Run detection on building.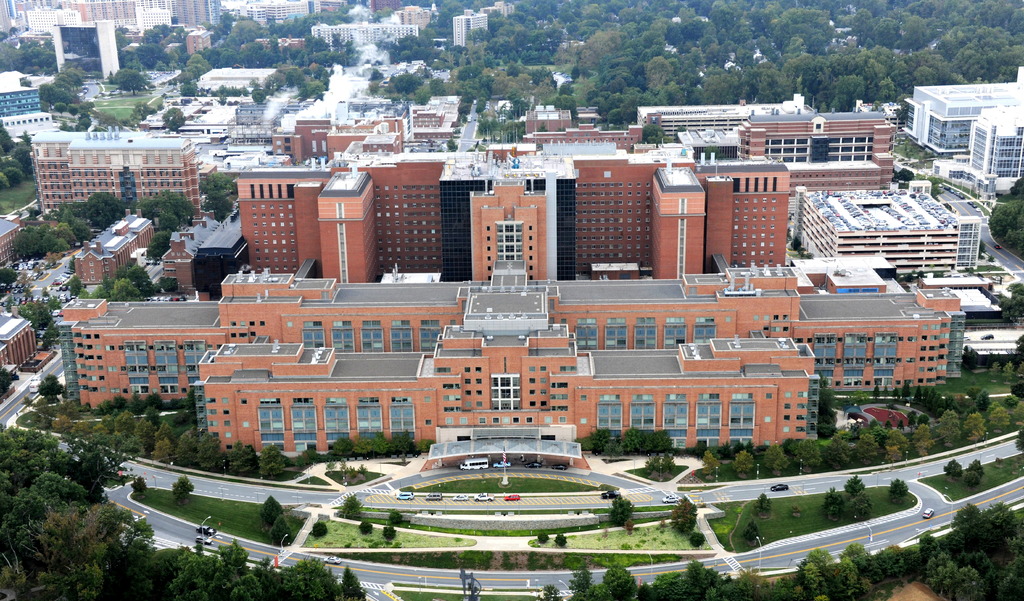
Result: select_region(0, 214, 23, 271).
